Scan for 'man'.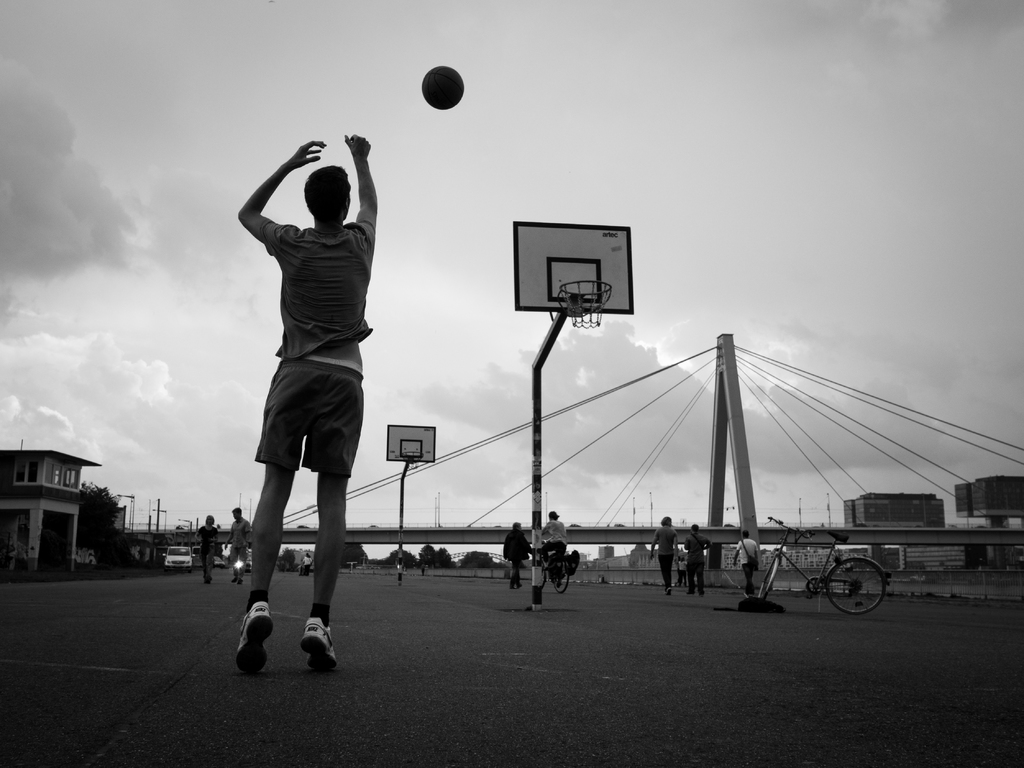
Scan result: 541, 509, 570, 587.
